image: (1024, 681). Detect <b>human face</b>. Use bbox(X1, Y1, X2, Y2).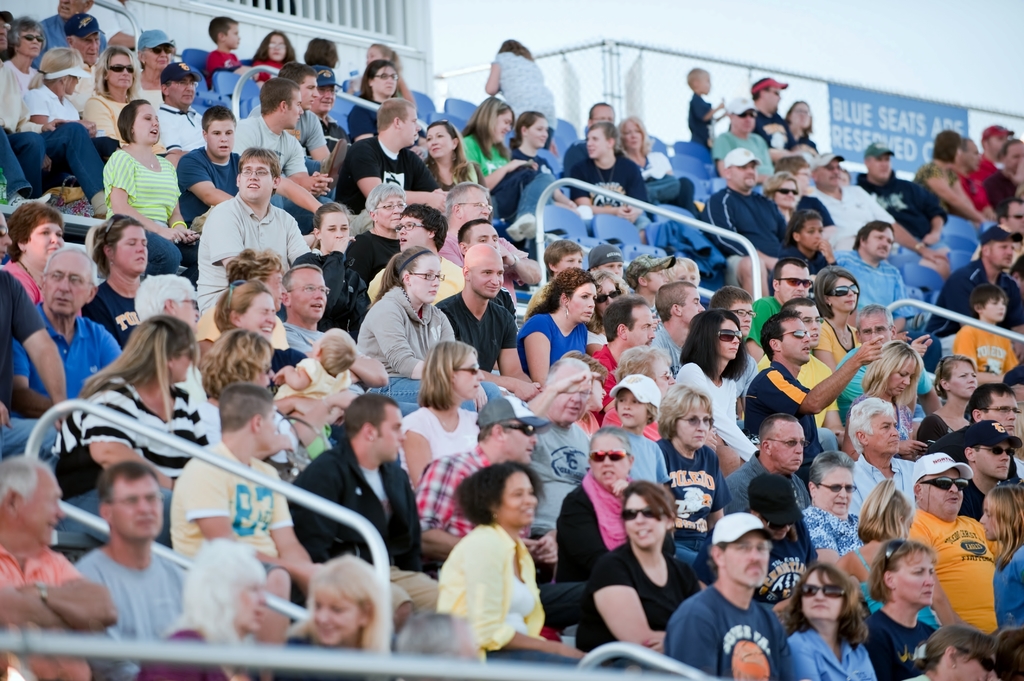
bbox(206, 117, 239, 156).
